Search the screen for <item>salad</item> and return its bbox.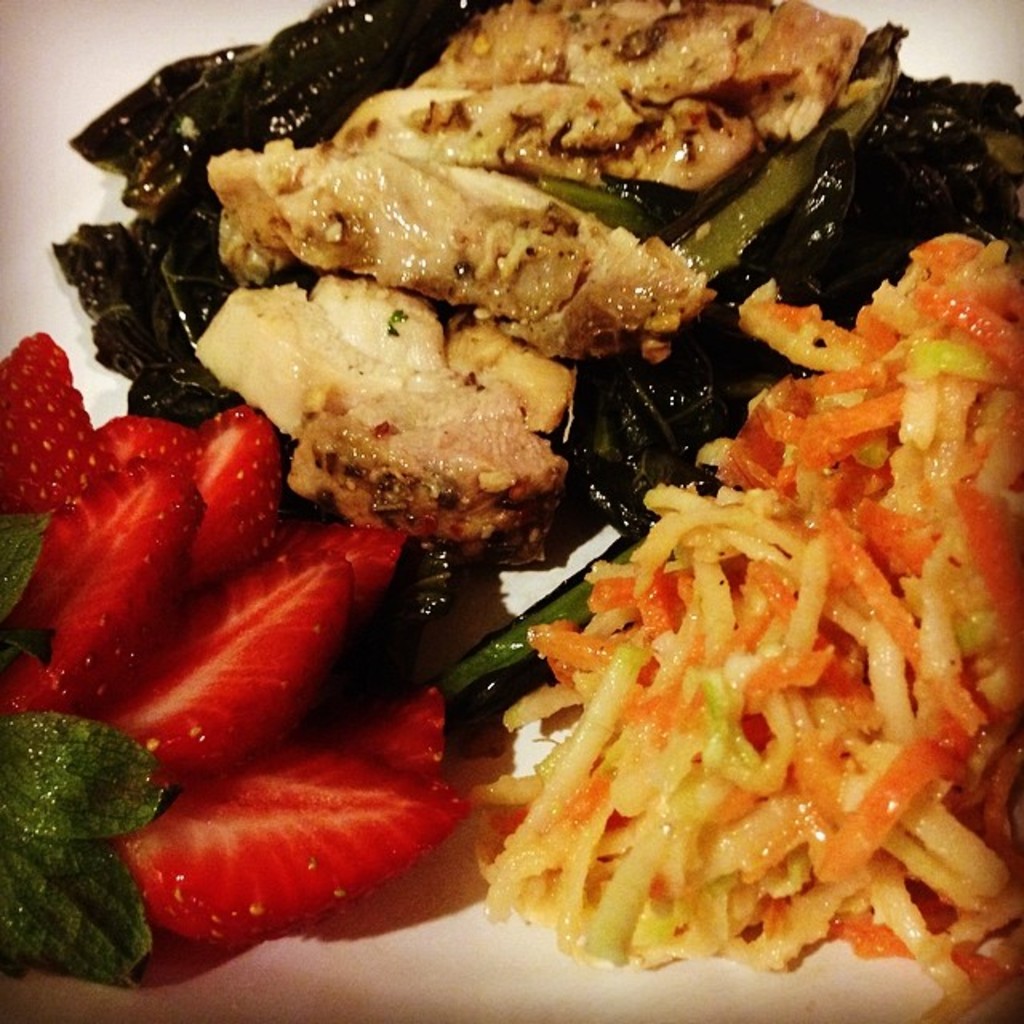
Found: bbox=(0, 0, 1023, 1023).
